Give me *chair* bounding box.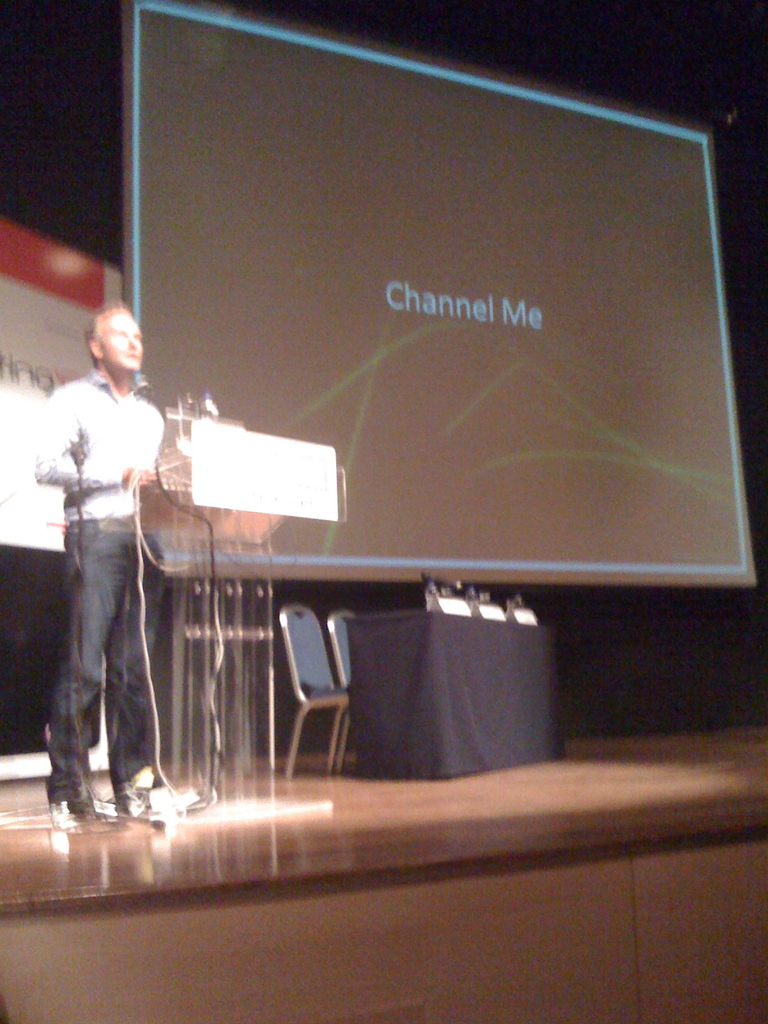
x1=276 y1=598 x2=351 y2=785.
